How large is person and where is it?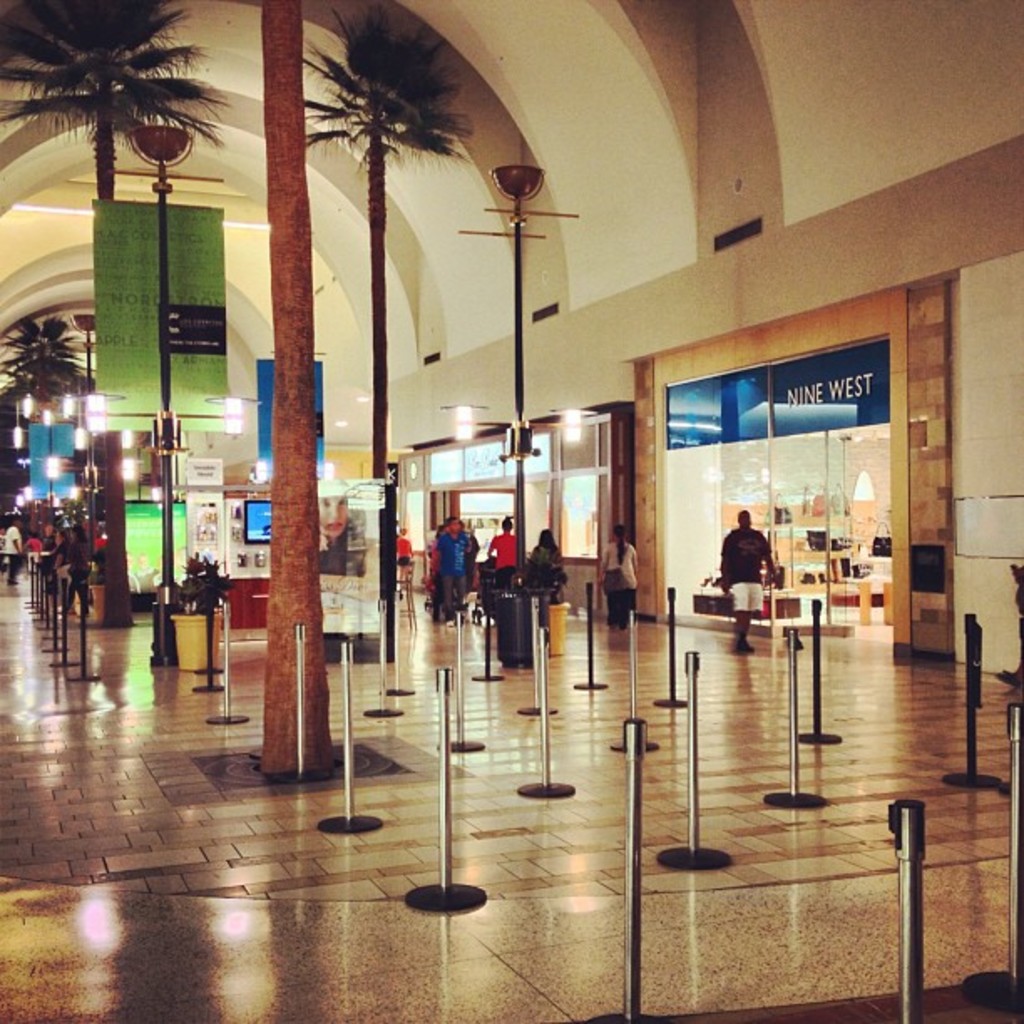
Bounding box: 517/527/569/629.
